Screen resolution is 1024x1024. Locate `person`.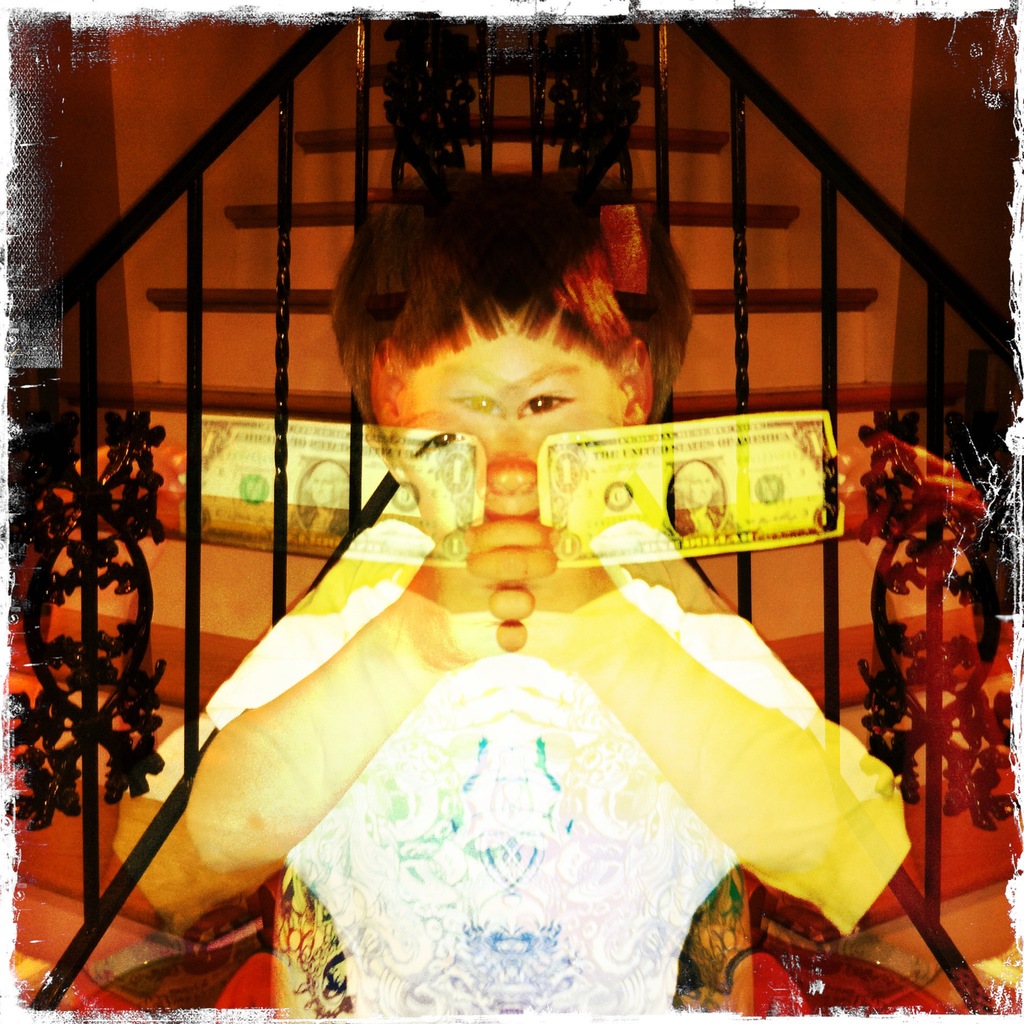
<bbox>295, 461, 355, 543</bbox>.
